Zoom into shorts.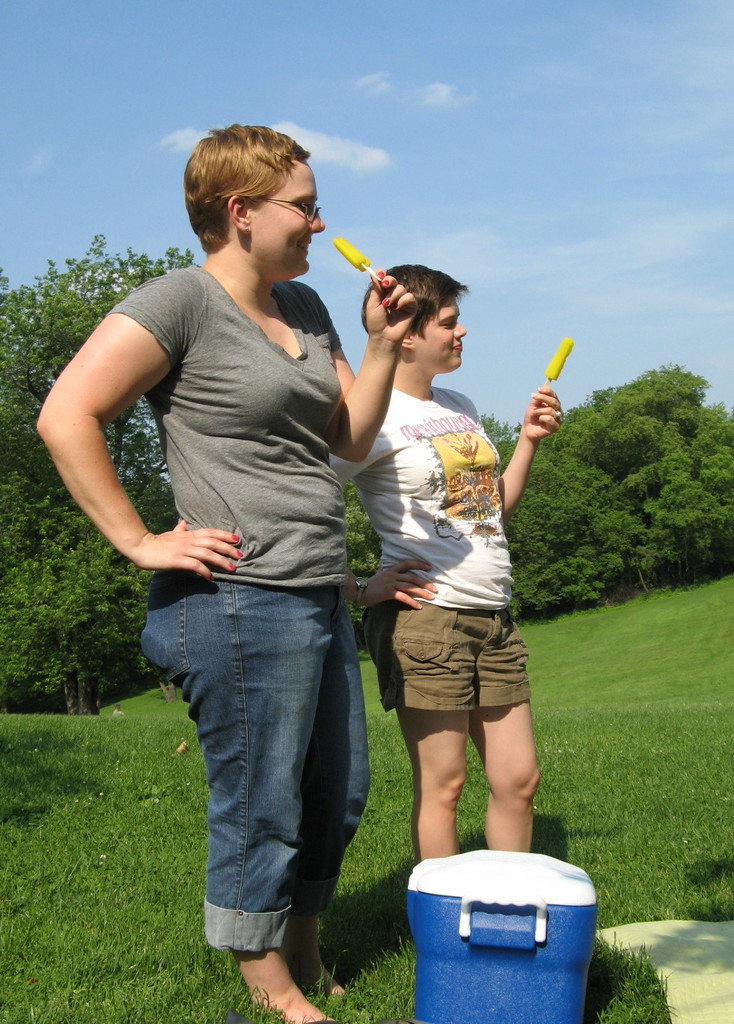
Zoom target: region(371, 610, 542, 737).
